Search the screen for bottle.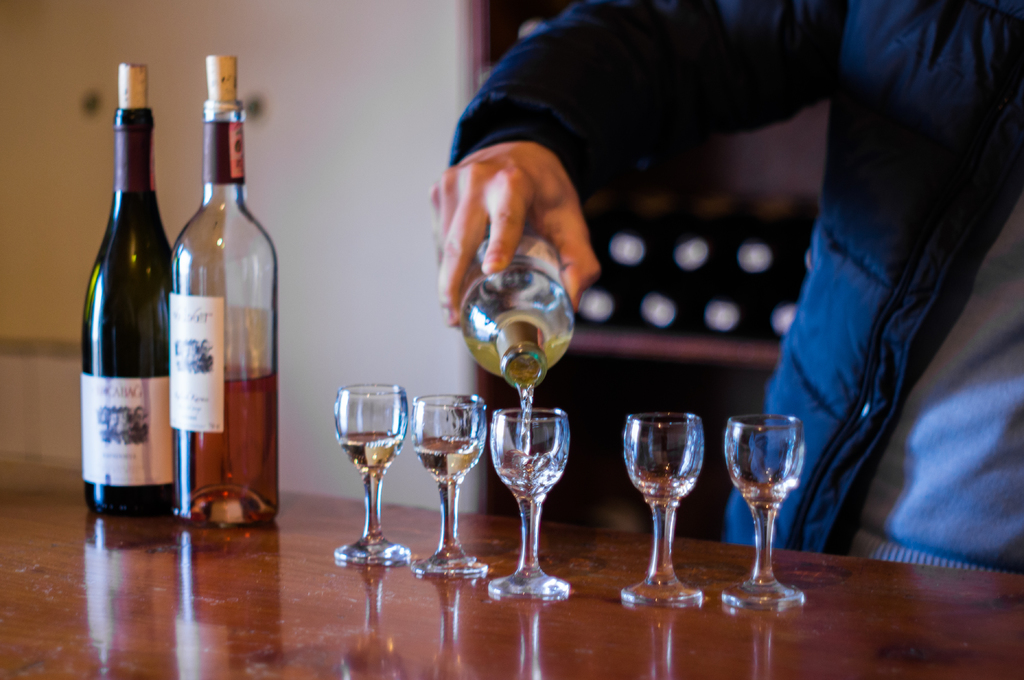
Found at 737/192/819/274.
